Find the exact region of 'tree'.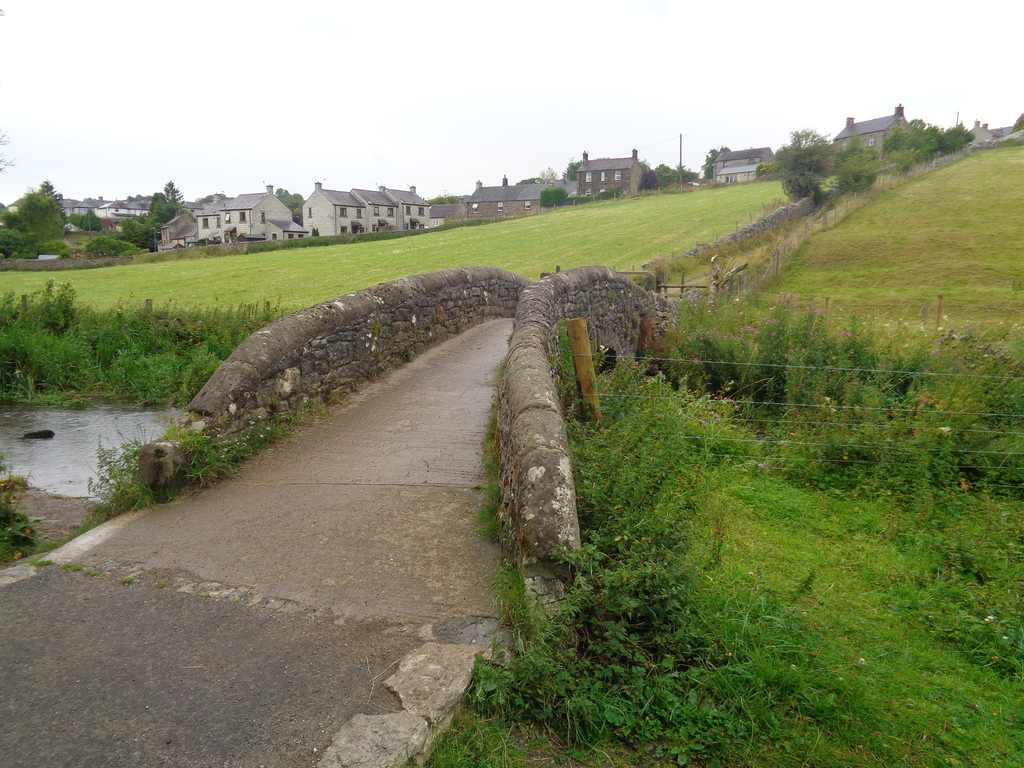
Exact region: <region>0, 163, 70, 269</region>.
